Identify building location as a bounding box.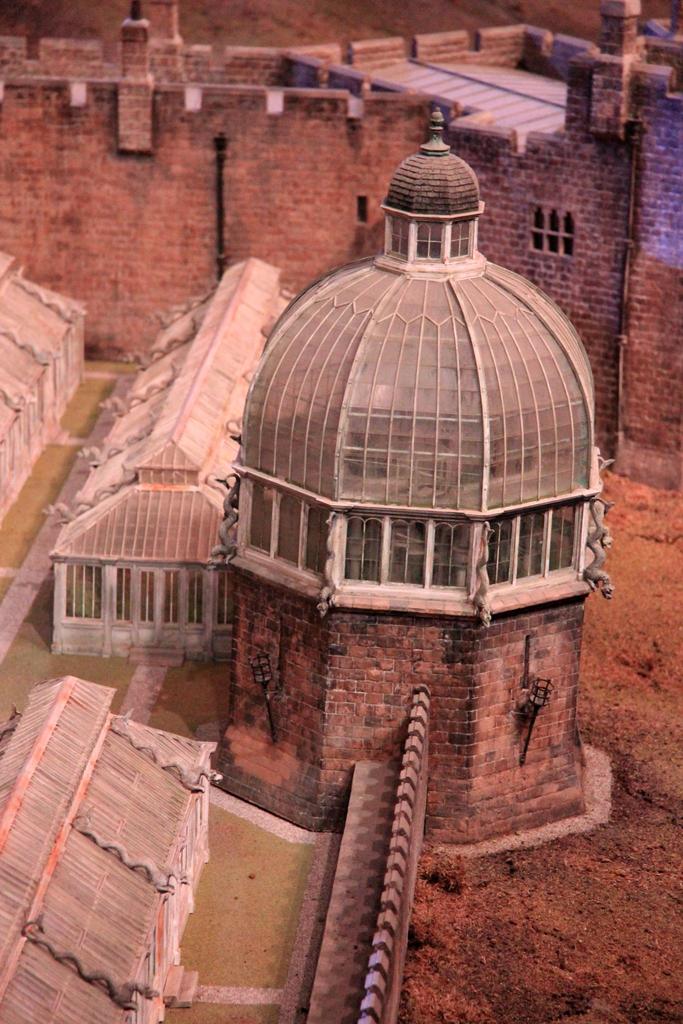
{"left": 50, "top": 259, "right": 299, "bottom": 659}.
